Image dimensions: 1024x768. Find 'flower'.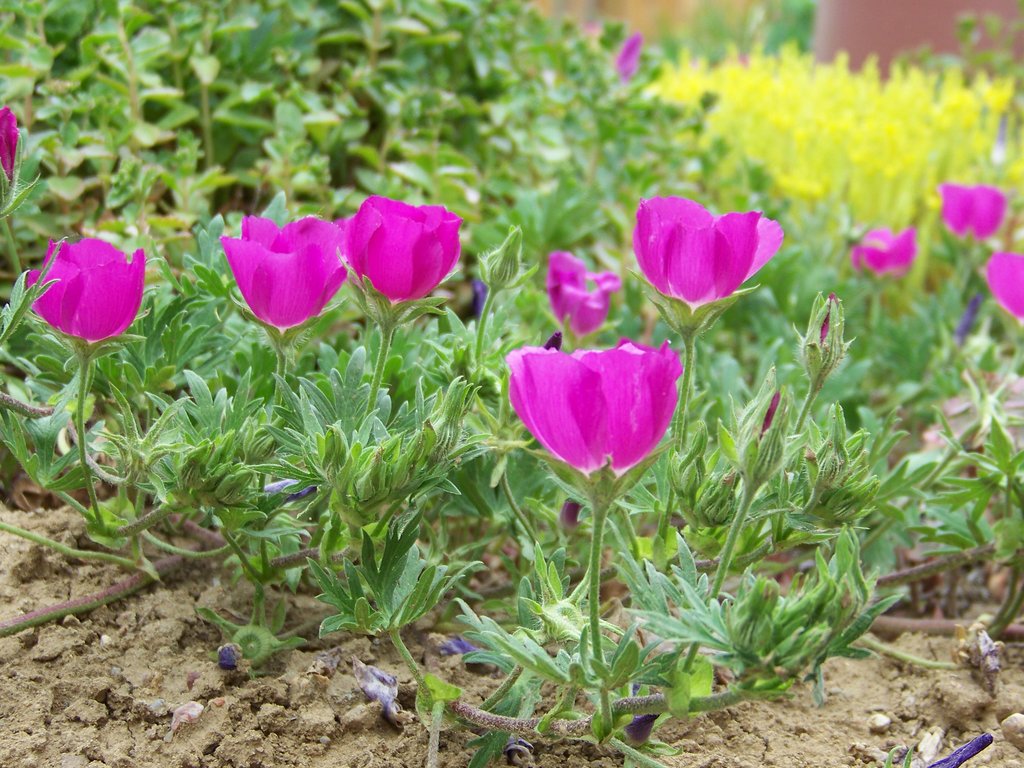
locate(1, 99, 22, 188).
